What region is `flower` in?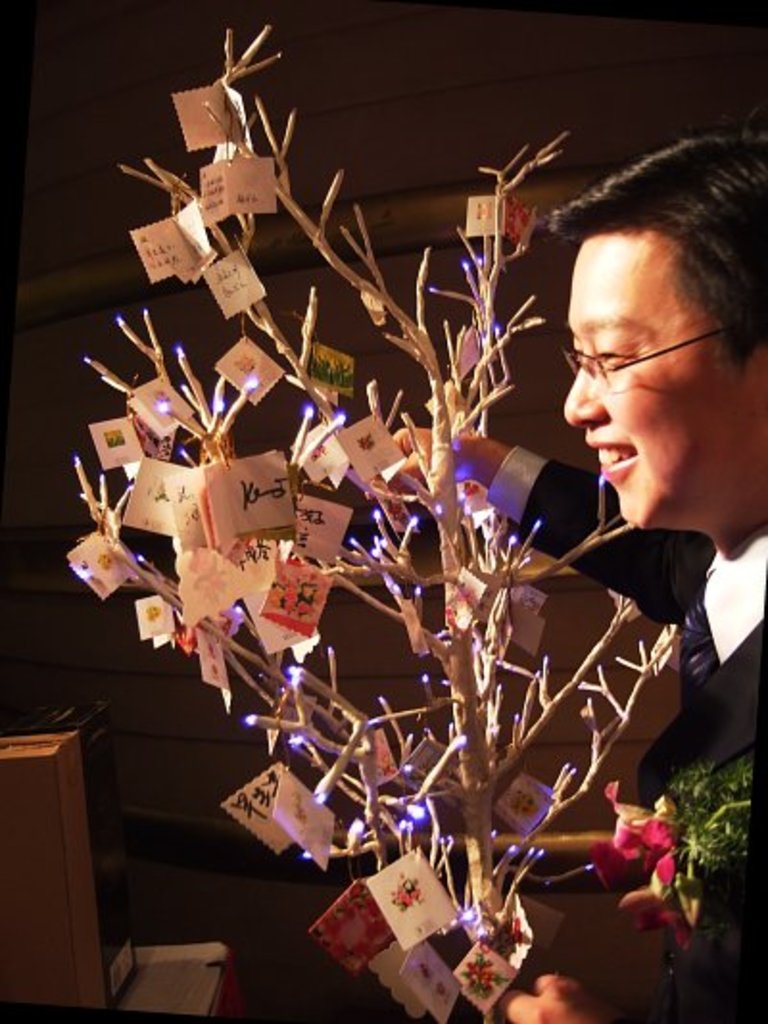
(left=457, top=949, right=497, bottom=991).
